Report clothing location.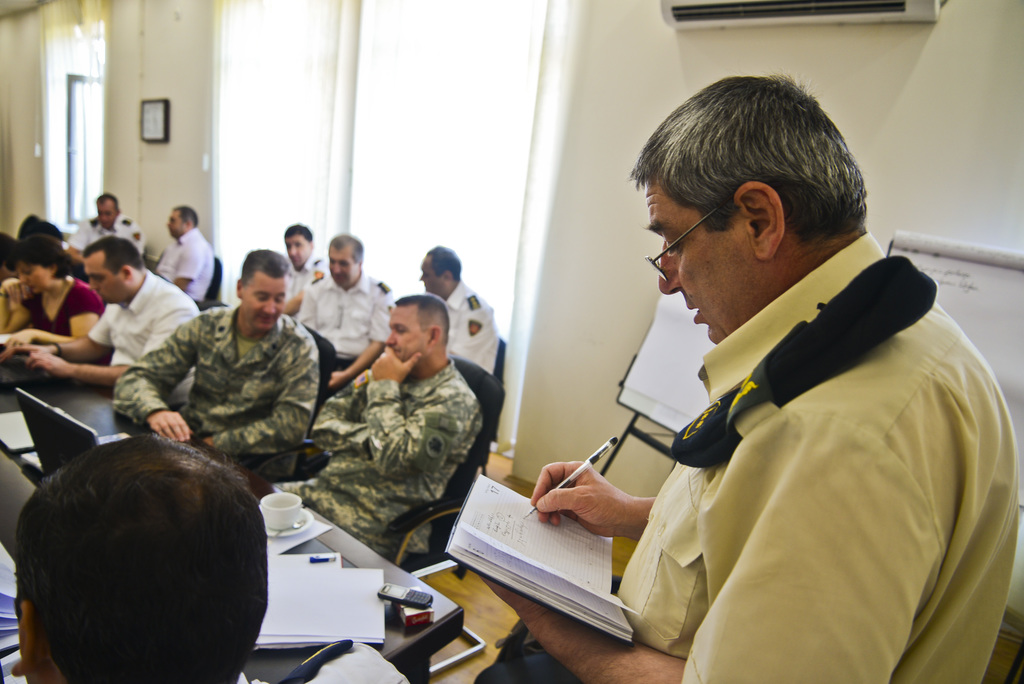
Report: rect(277, 256, 323, 327).
